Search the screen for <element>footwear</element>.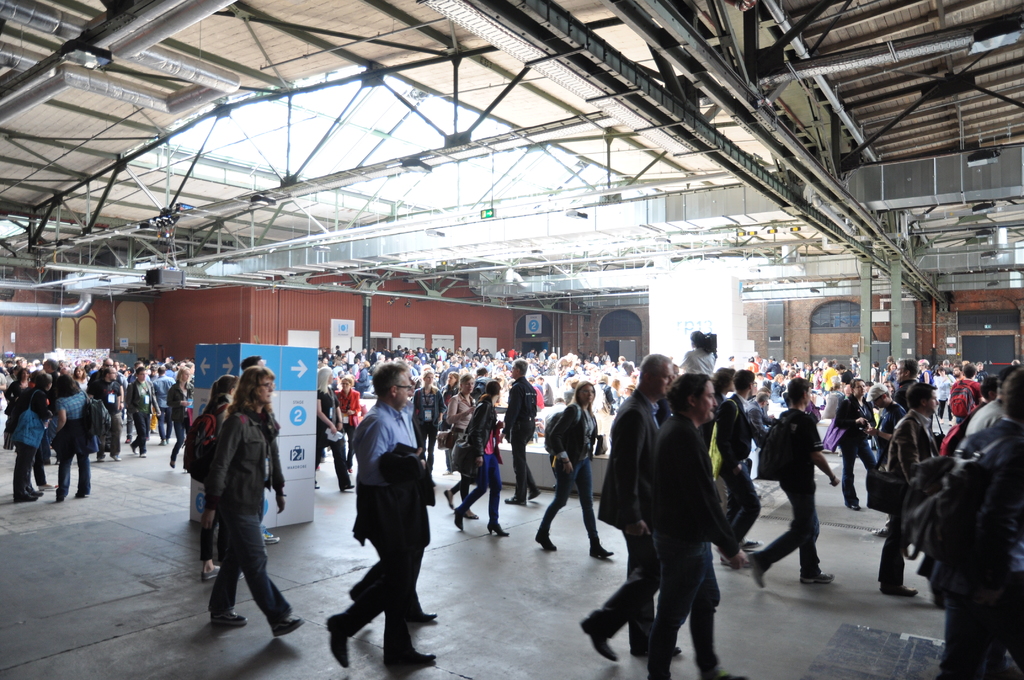
Found at (584, 544, 616, 560).
